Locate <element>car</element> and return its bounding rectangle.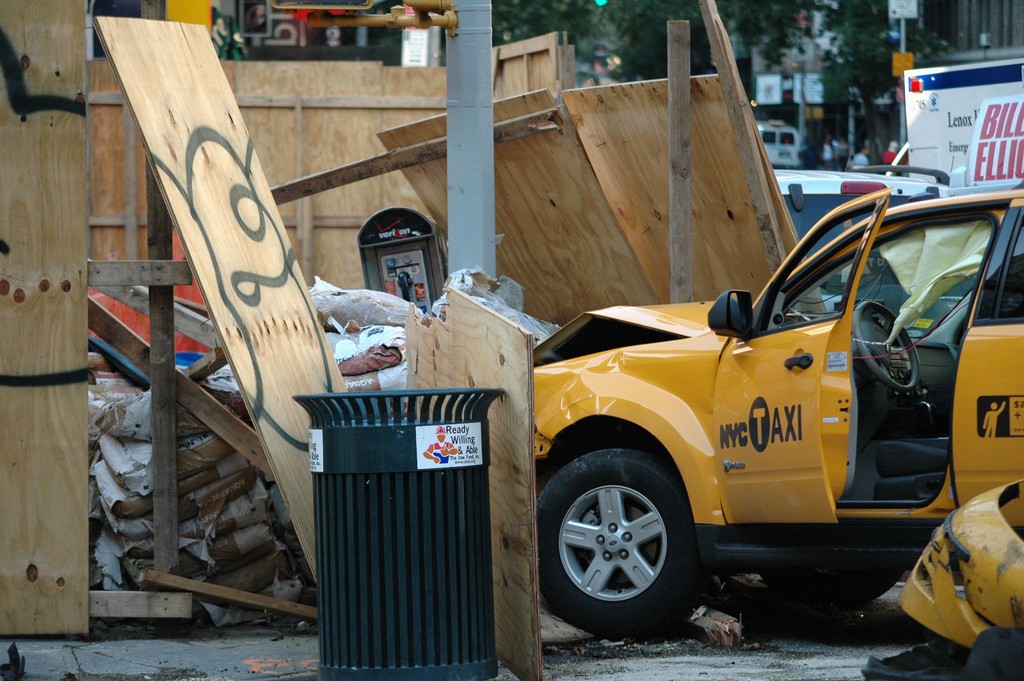
<bbox>536, 95, 1023, 642</bbox>.
